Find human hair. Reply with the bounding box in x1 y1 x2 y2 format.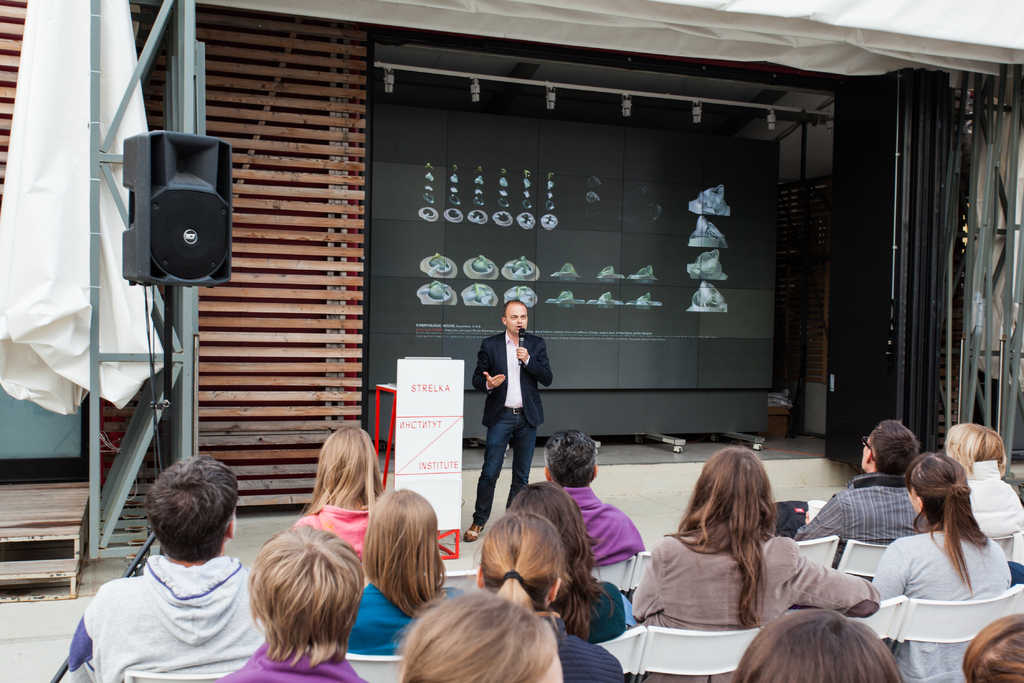
360 488 450 616.
